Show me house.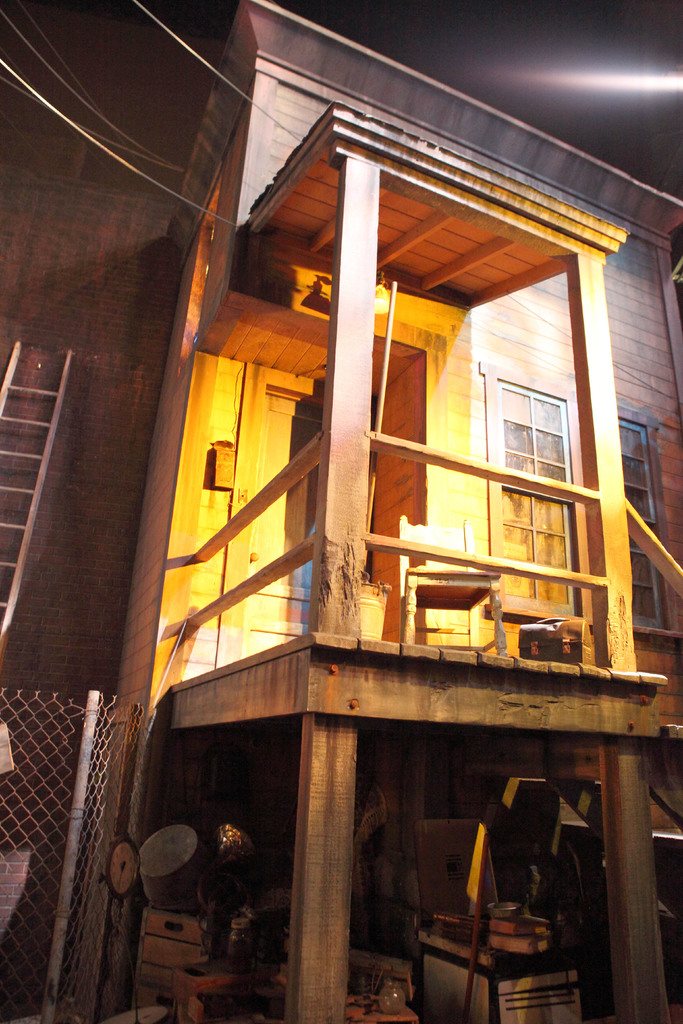
house is here: BBox(83, 0, 682, 1014).
